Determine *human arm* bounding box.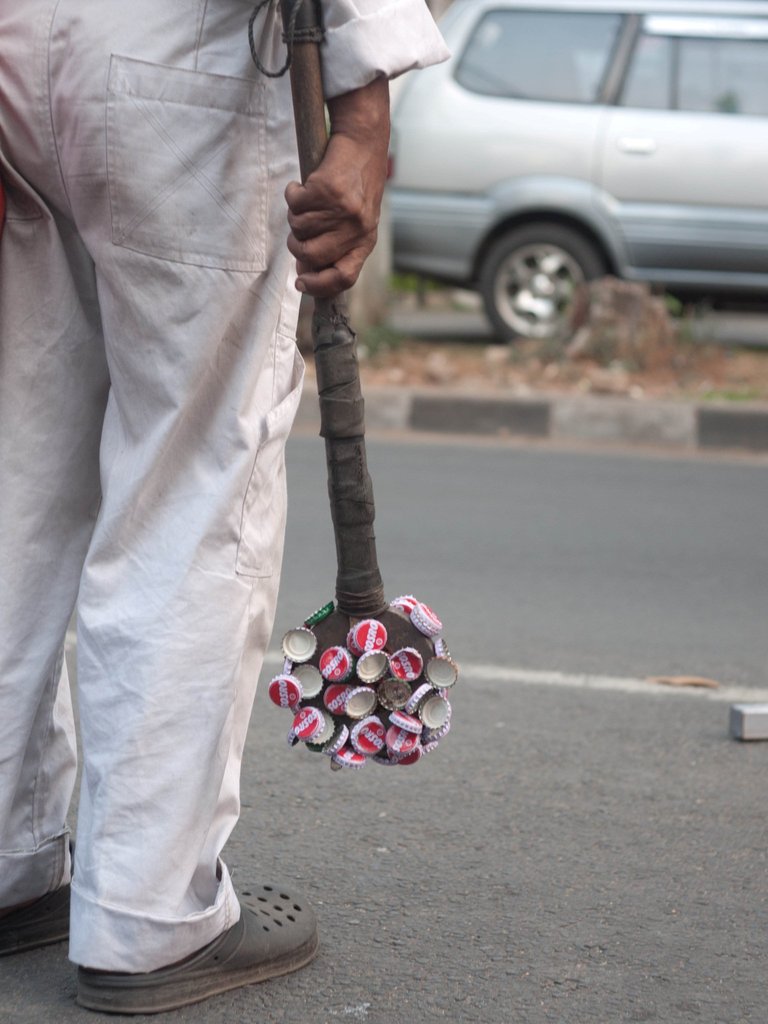
Determined: 271:63:401:339.
